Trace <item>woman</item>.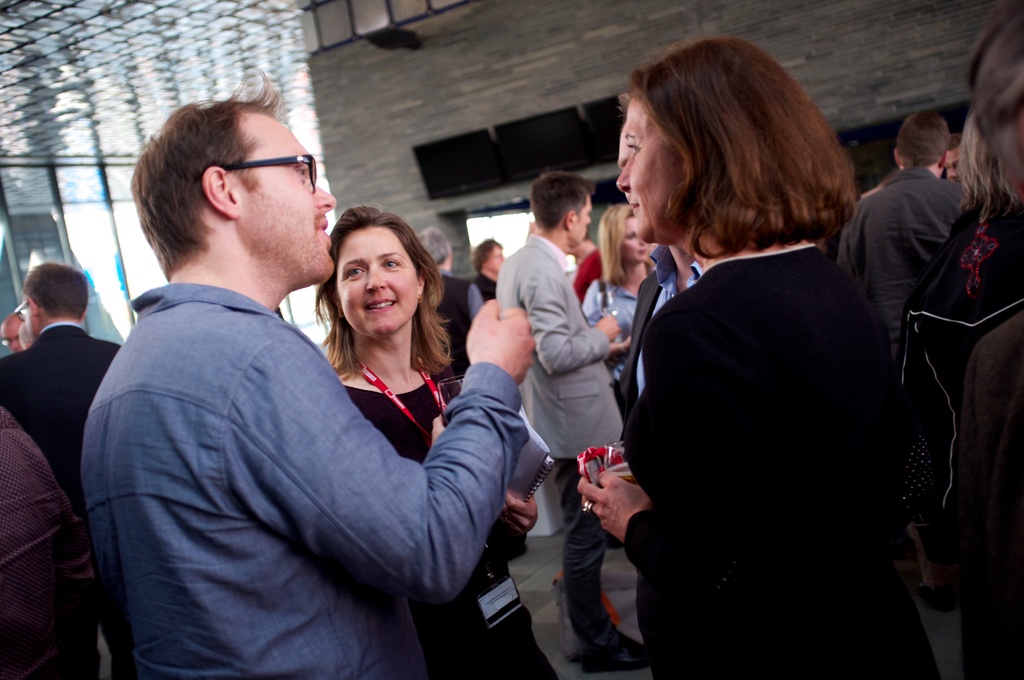
Traced to 595/49/929/679.
